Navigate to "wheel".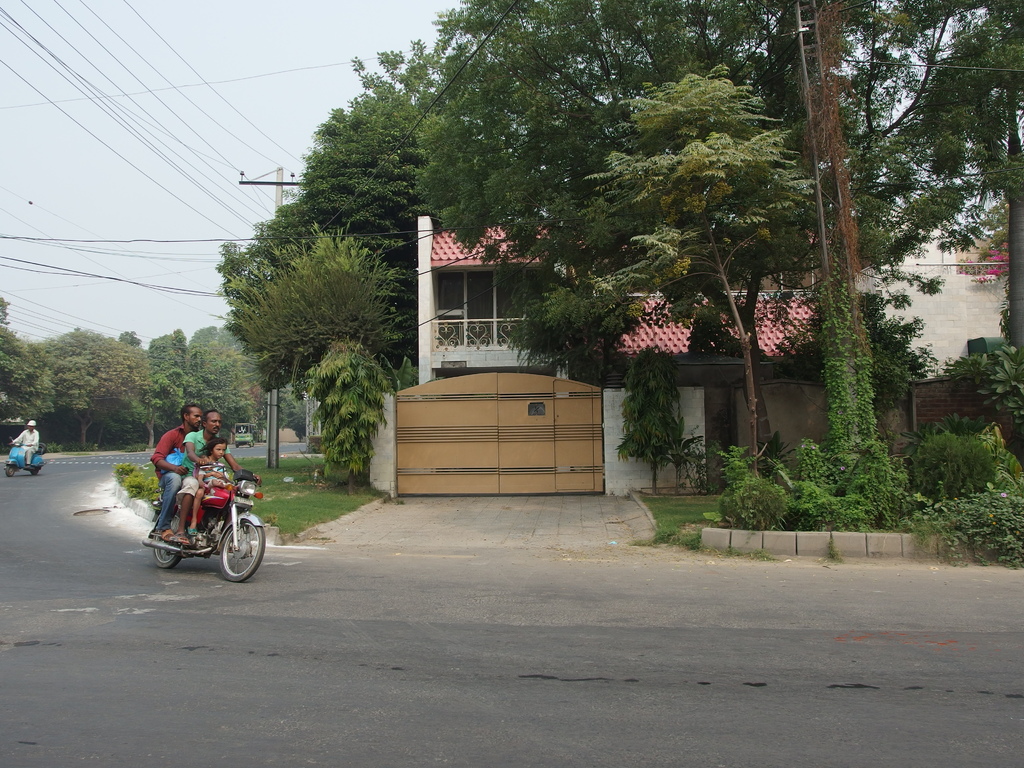
Navigation target: {"left": 250, "top": 442, "right": 252, "bottom": 447}.
